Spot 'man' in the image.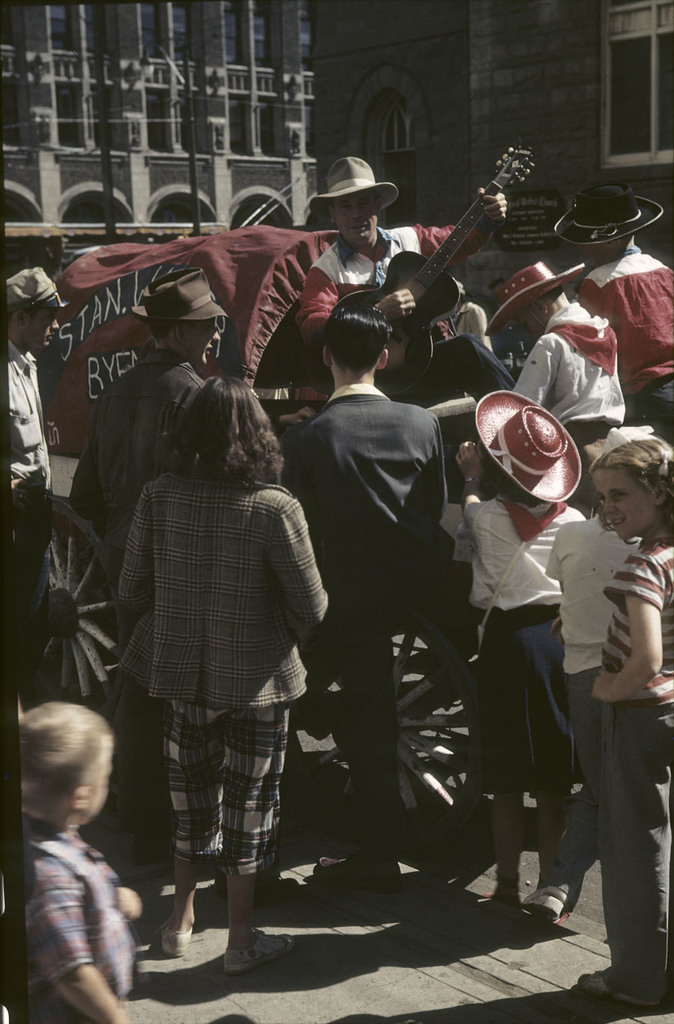
'man' found at crop(570, 183, 673, 427).
